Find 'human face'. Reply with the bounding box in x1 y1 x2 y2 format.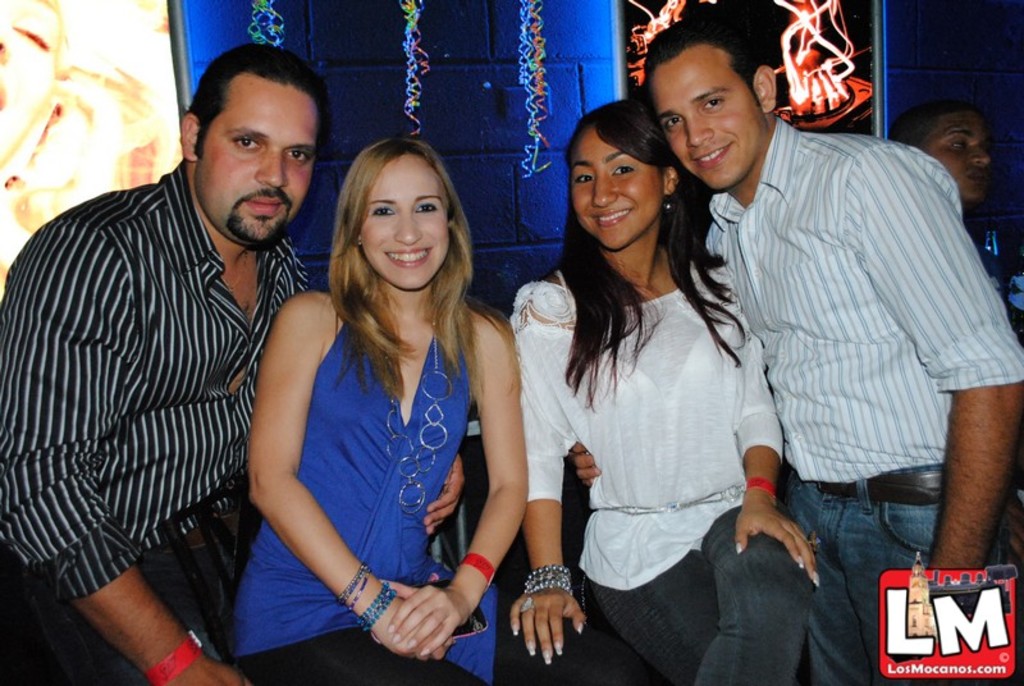
570 124 663 251.
